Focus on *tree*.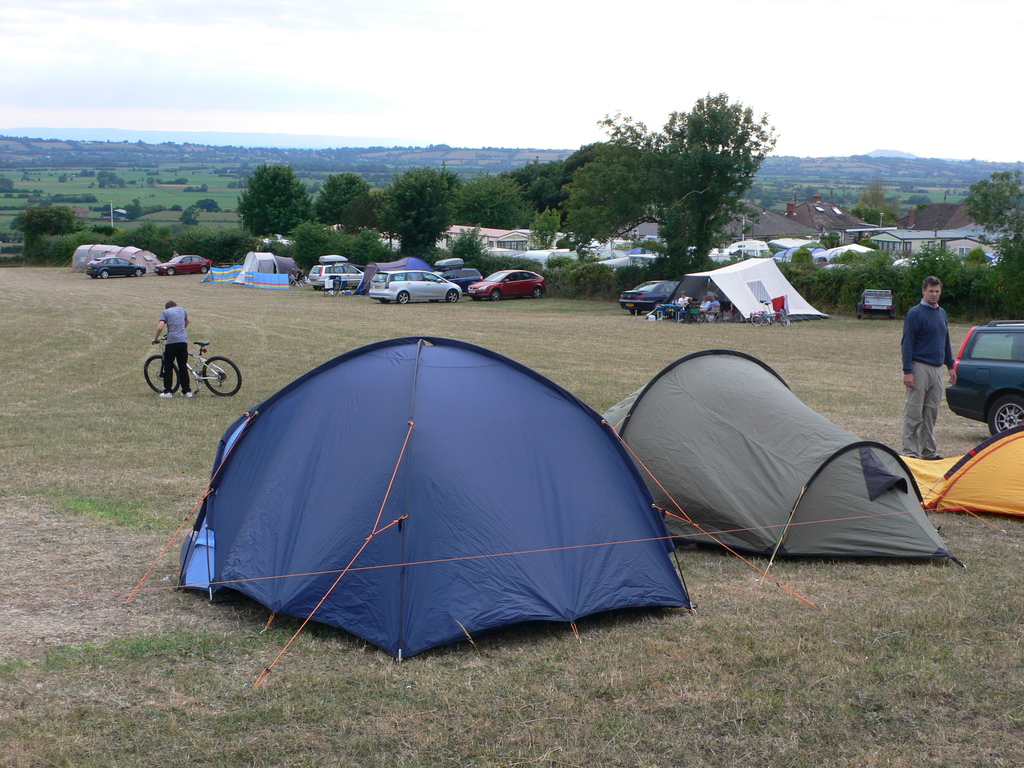
Focused at (x1=857, y1=182, x2=902, y2=228).
